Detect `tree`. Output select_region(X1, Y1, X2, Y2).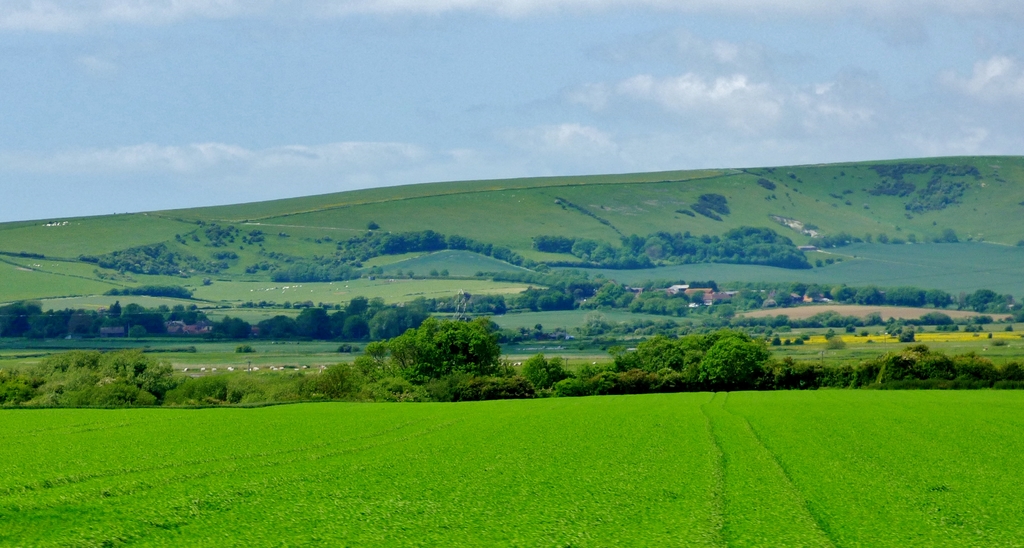
select_region(589, 331, 774, 383).
